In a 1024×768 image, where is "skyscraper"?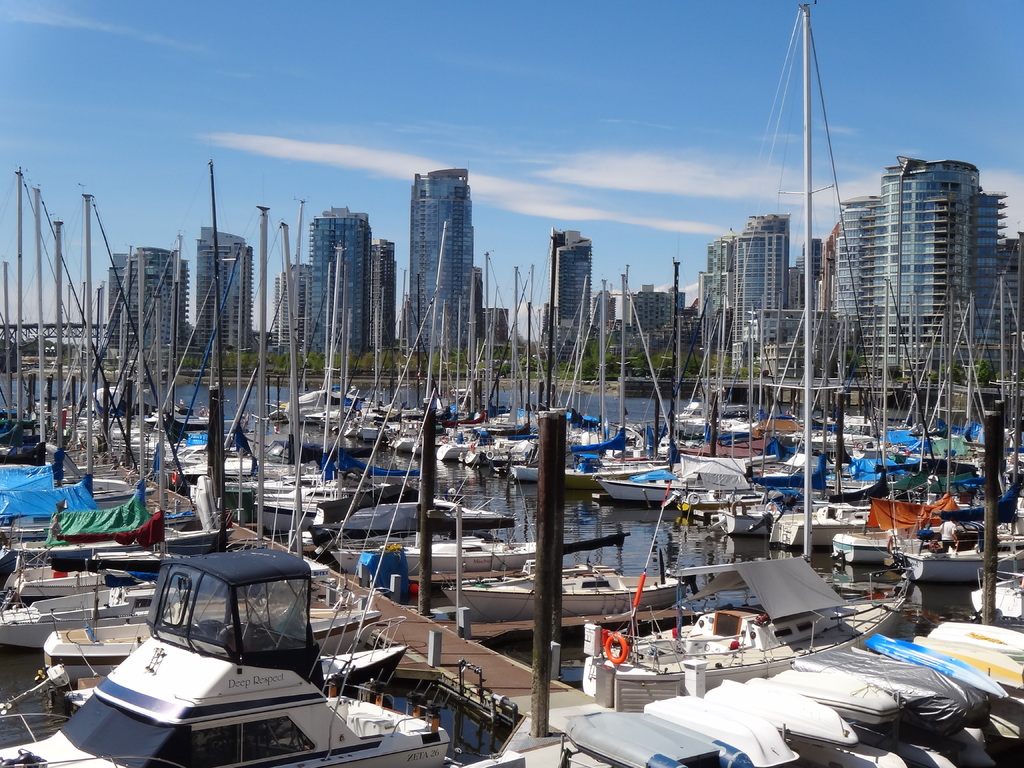
410 169 480 366.
